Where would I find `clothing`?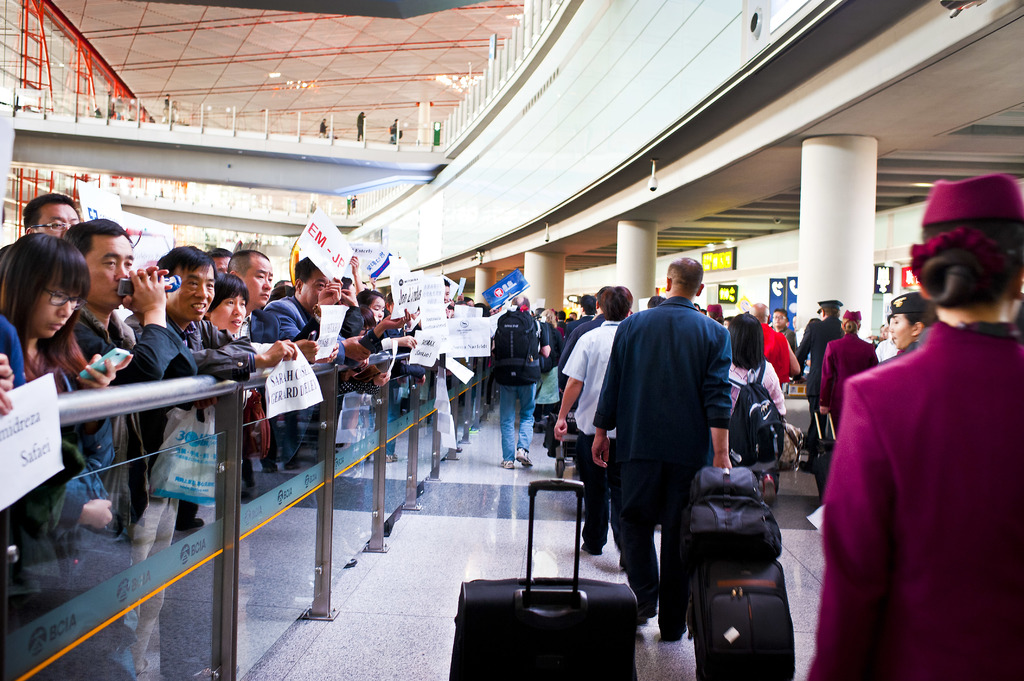
At pyautogui.locateOnScreen(704, 362, 785, 463).
